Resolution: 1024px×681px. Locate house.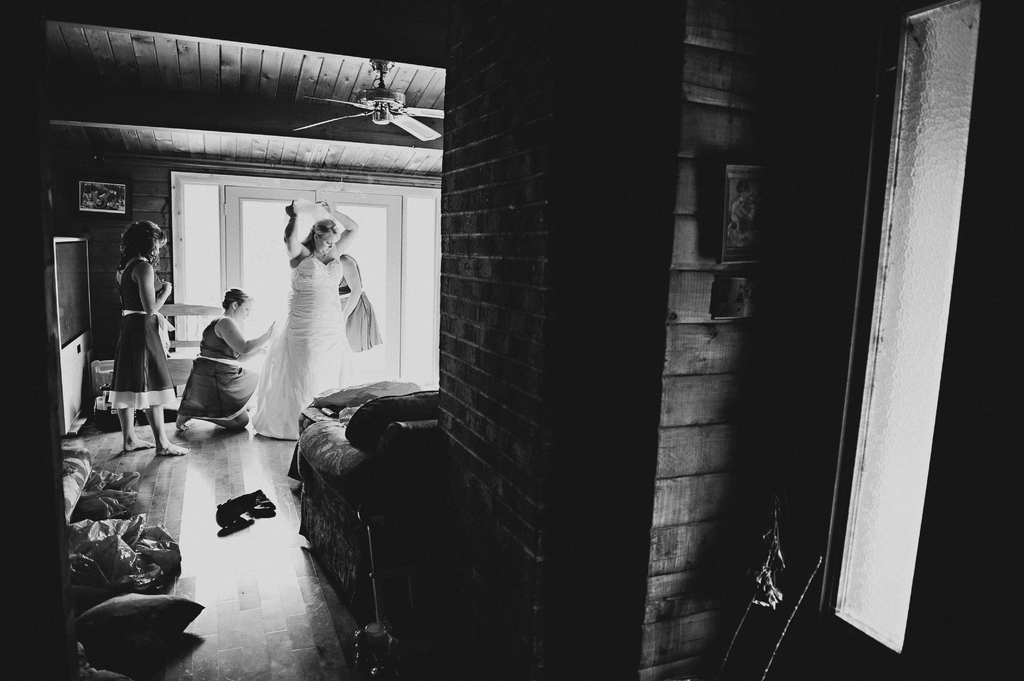
[91,0,968,680].
